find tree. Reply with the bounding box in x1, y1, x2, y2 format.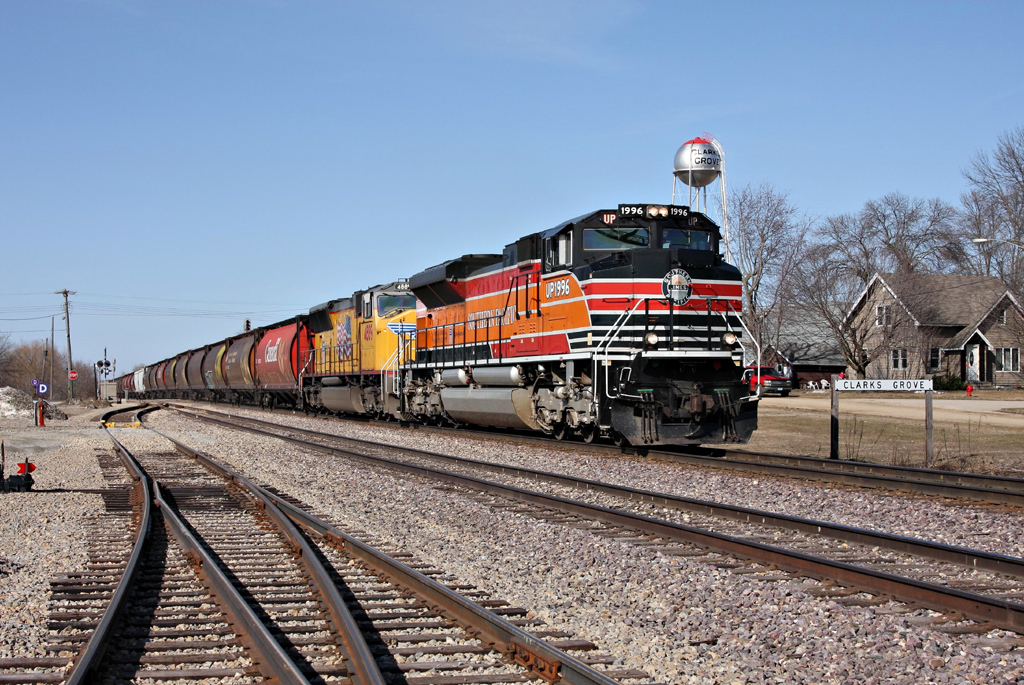
854, 188, 972, 273.
